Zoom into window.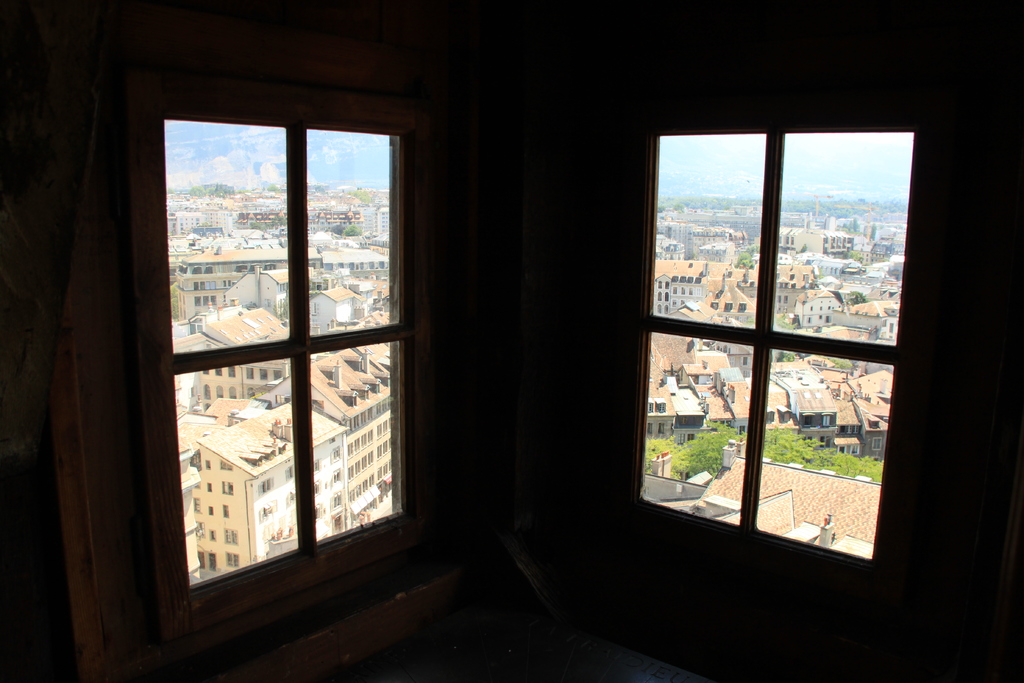
Zoom target: detection(192, 279, 217, 290).
